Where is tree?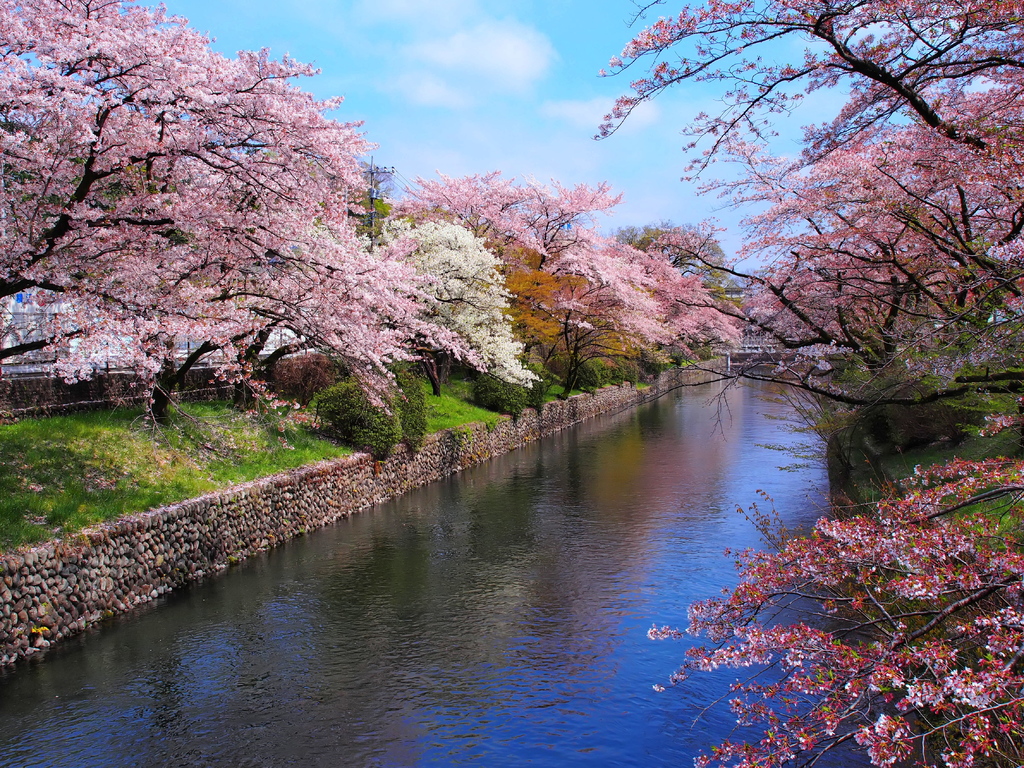
[left=645, top=403, right=1023, bottom=767].
